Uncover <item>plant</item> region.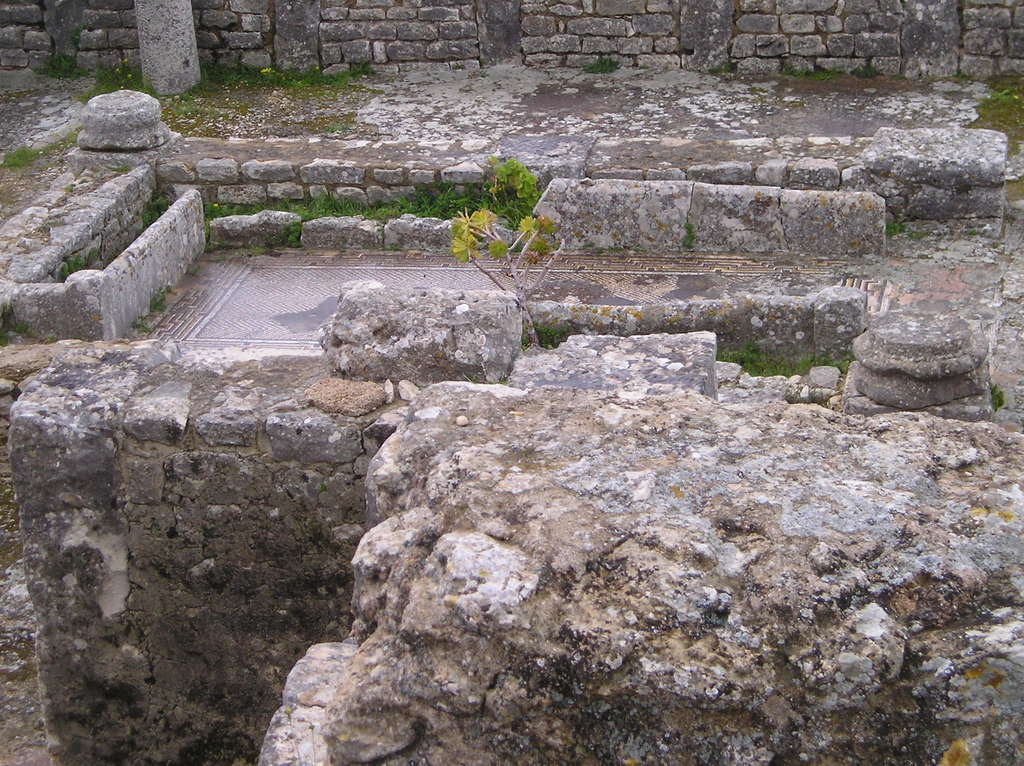
Uncovered: [888,219,902,237].
